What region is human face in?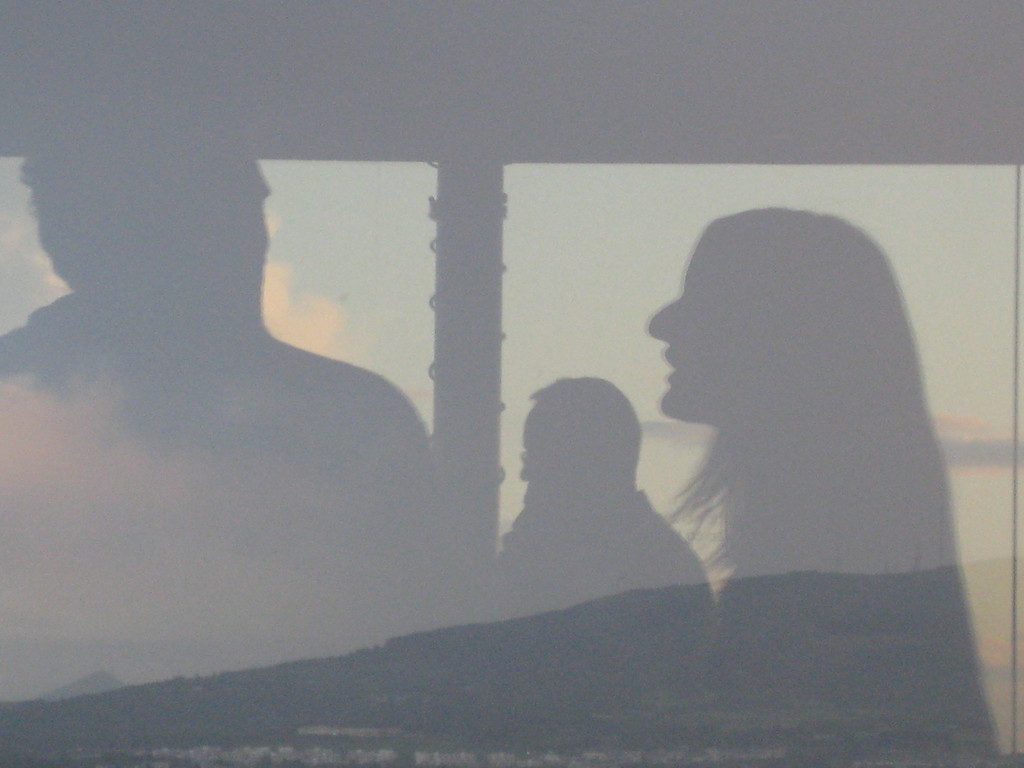
l=639, t=208, r=924, b=445.
